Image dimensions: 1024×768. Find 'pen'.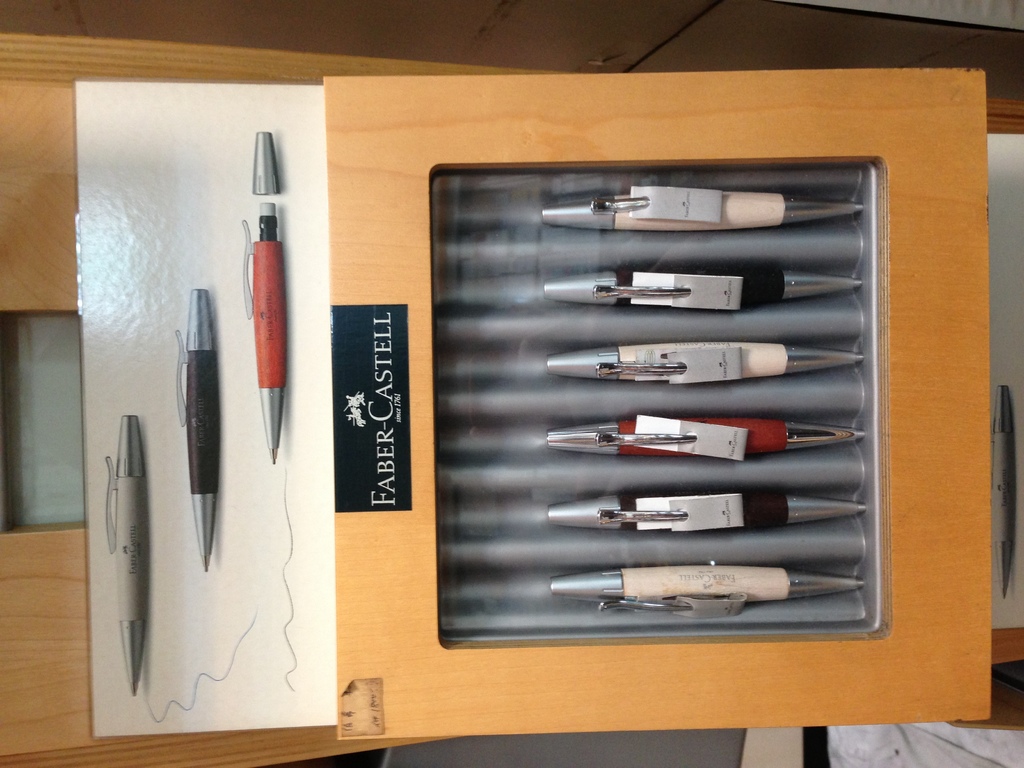
[left=547, top=567, right=867, bottom=618].
